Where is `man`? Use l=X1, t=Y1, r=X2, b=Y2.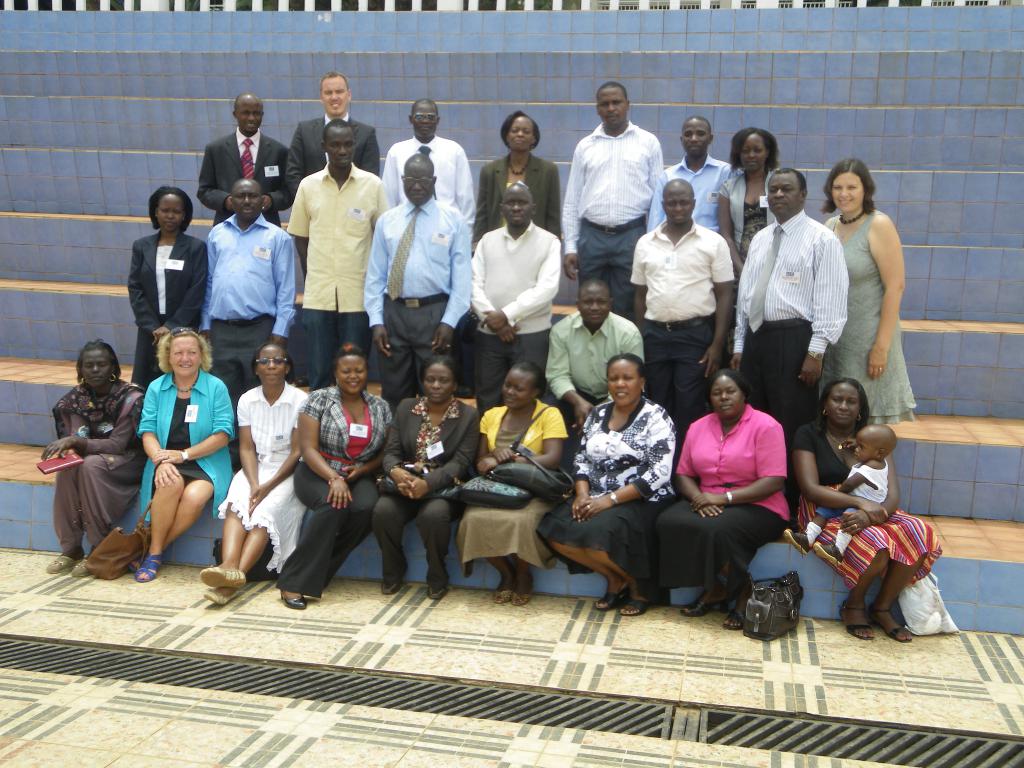
l=541, t=275, r=641, b=436.
